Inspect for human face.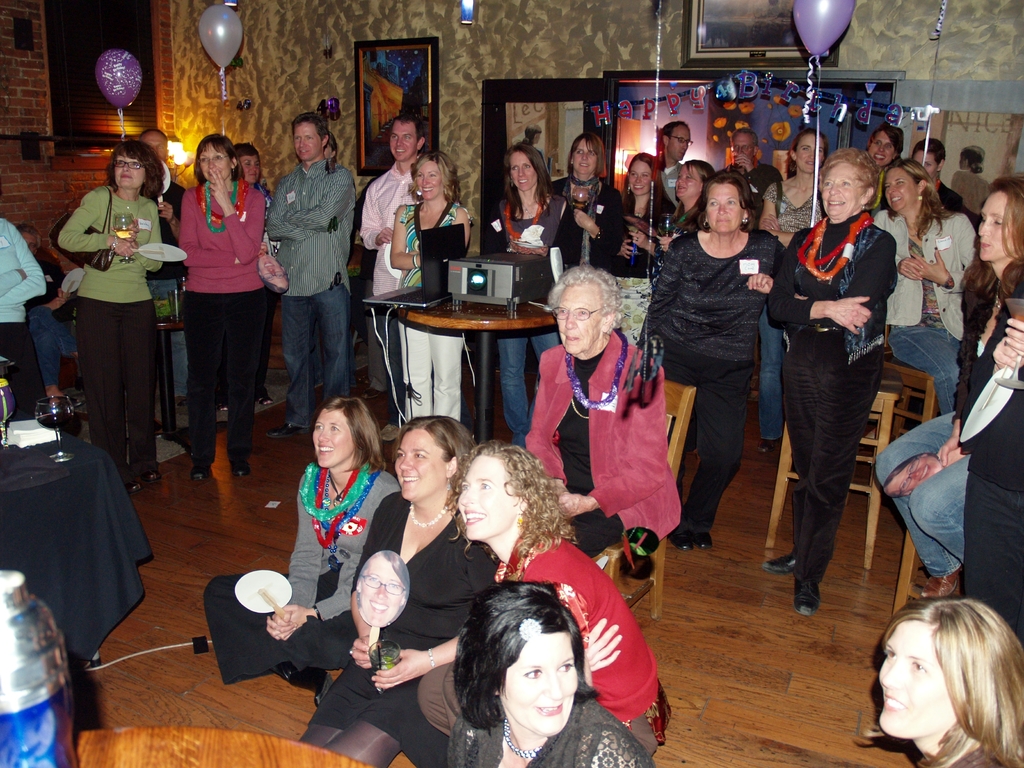
Inspection: pyautogui.locateOnScreen(456, 451, 517, 538).
